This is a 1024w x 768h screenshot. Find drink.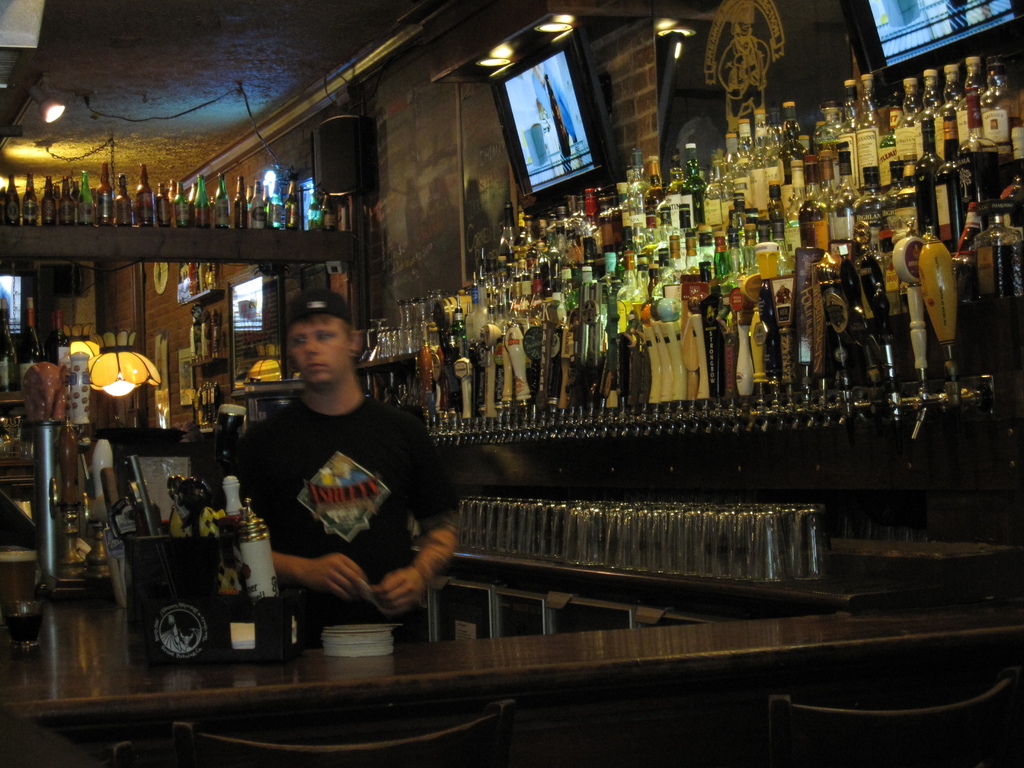
Bounding box: bbox=[643, 159, 663, 244].
